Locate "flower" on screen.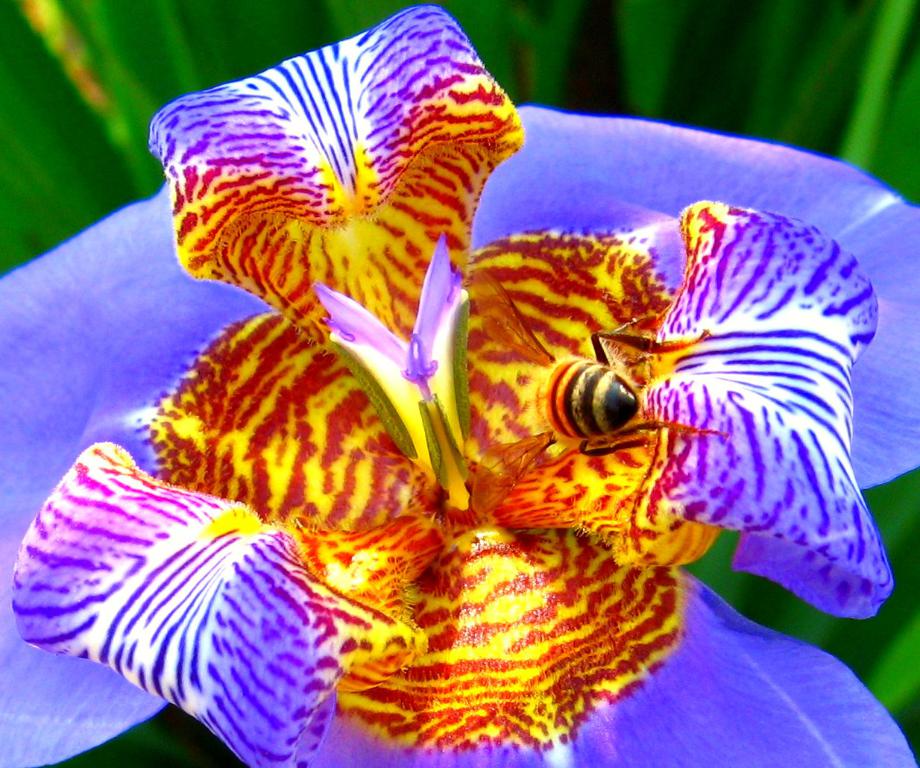
On screen at [42, 33, 919, 739].
